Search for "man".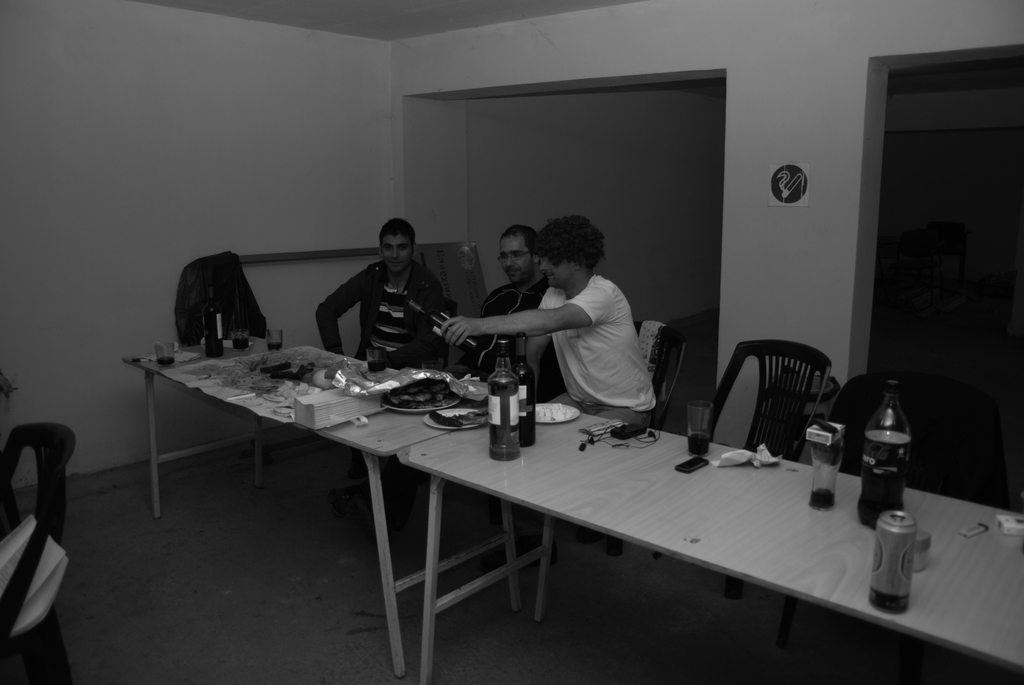
Found at 301, 214, 463, 379.
